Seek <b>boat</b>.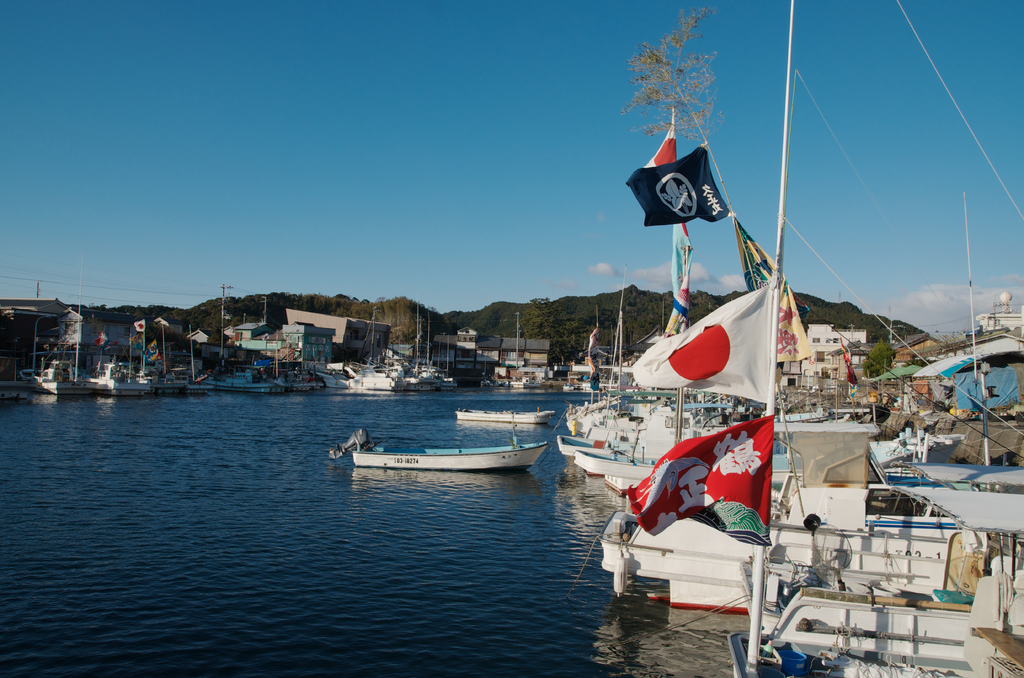
bbox=(219, 354, 264, 391).
